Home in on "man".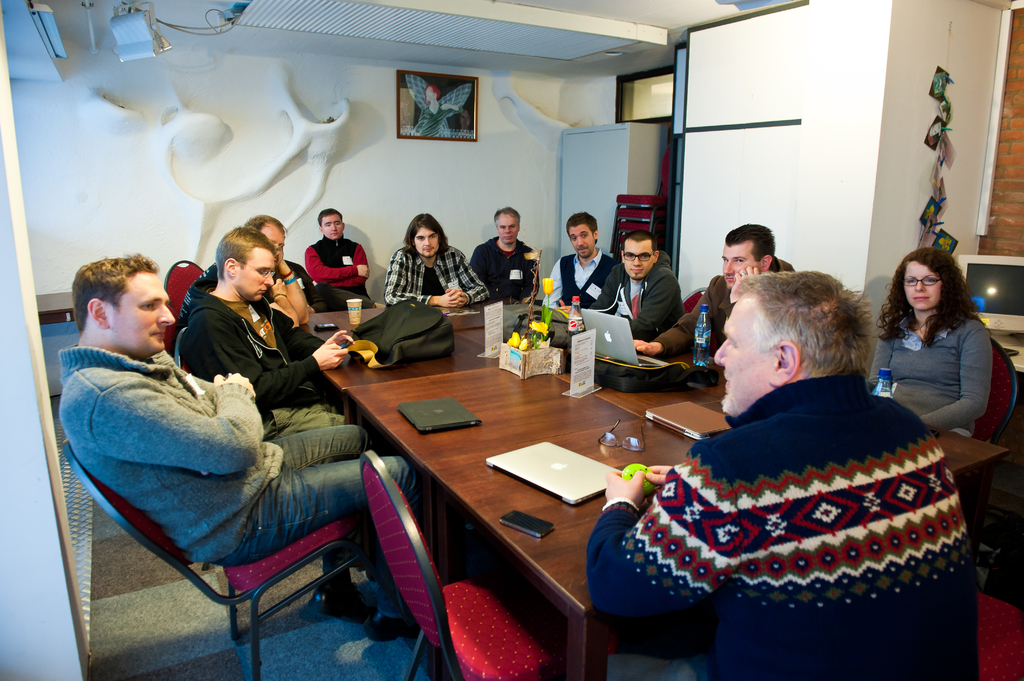
Homed in at {"x1": 587, "y1": 269, "x2": 980, "y2": 680}.
